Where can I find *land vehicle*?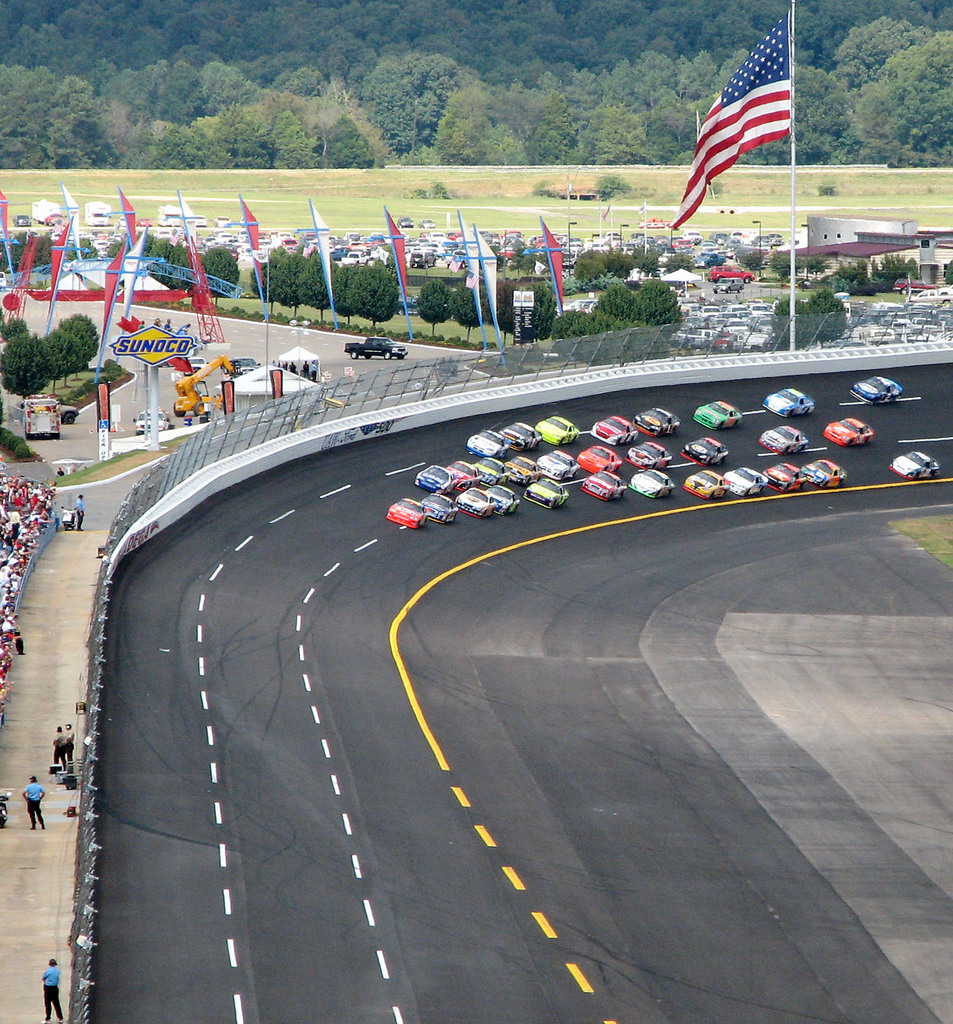
You can find it at 454,486,497,517.
